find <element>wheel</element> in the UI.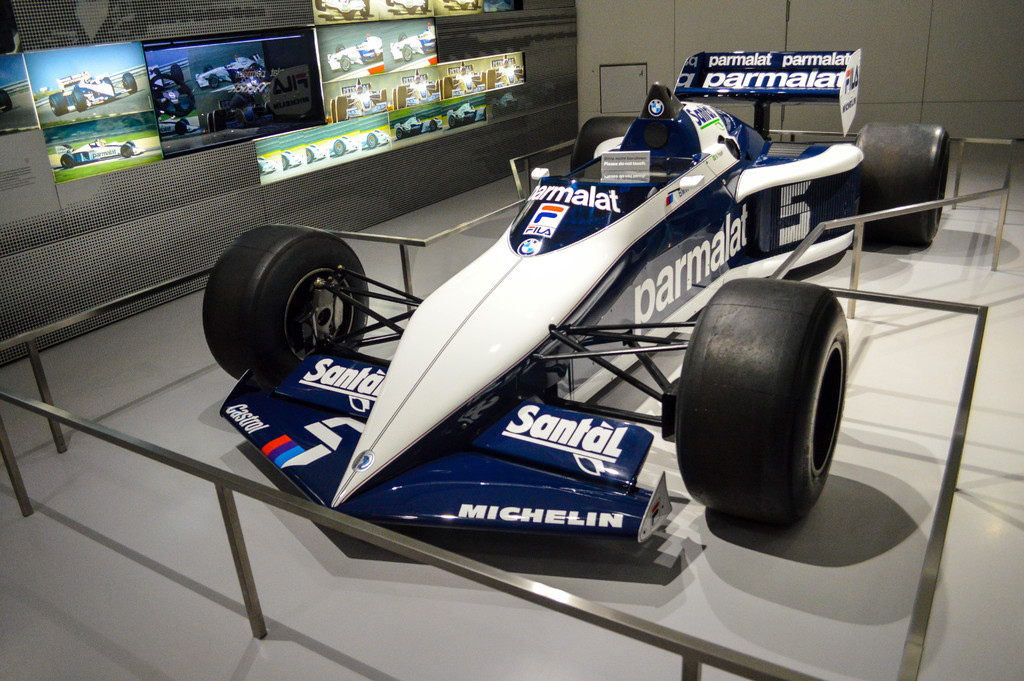
UI element at detection(120, 144, 130, 157).
